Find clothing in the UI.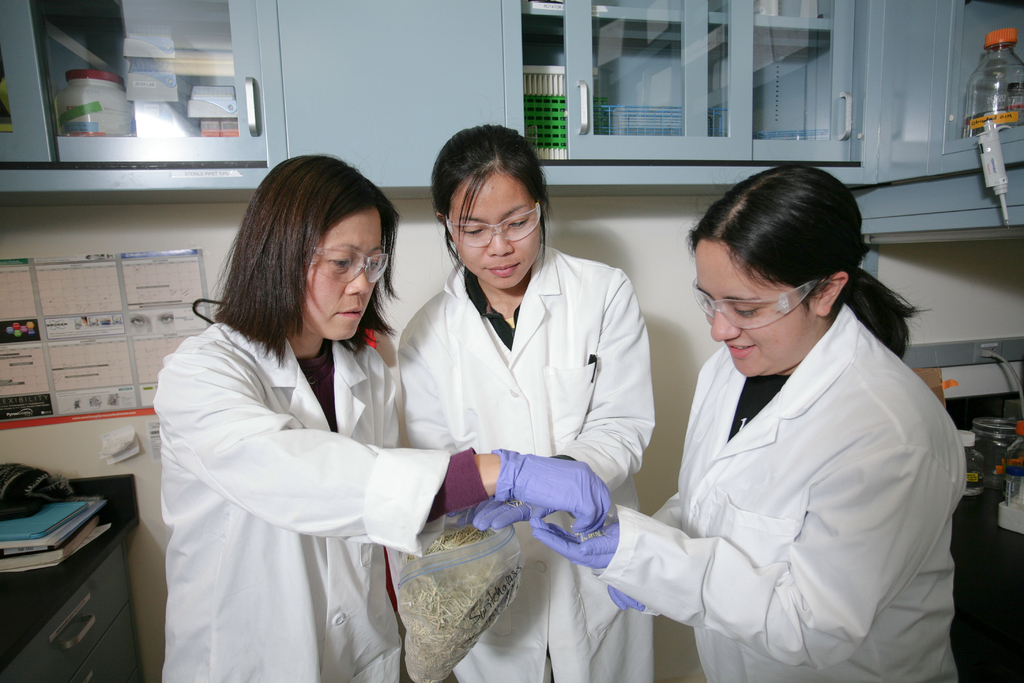
UI element at detection(619, 251, 969, 680).
